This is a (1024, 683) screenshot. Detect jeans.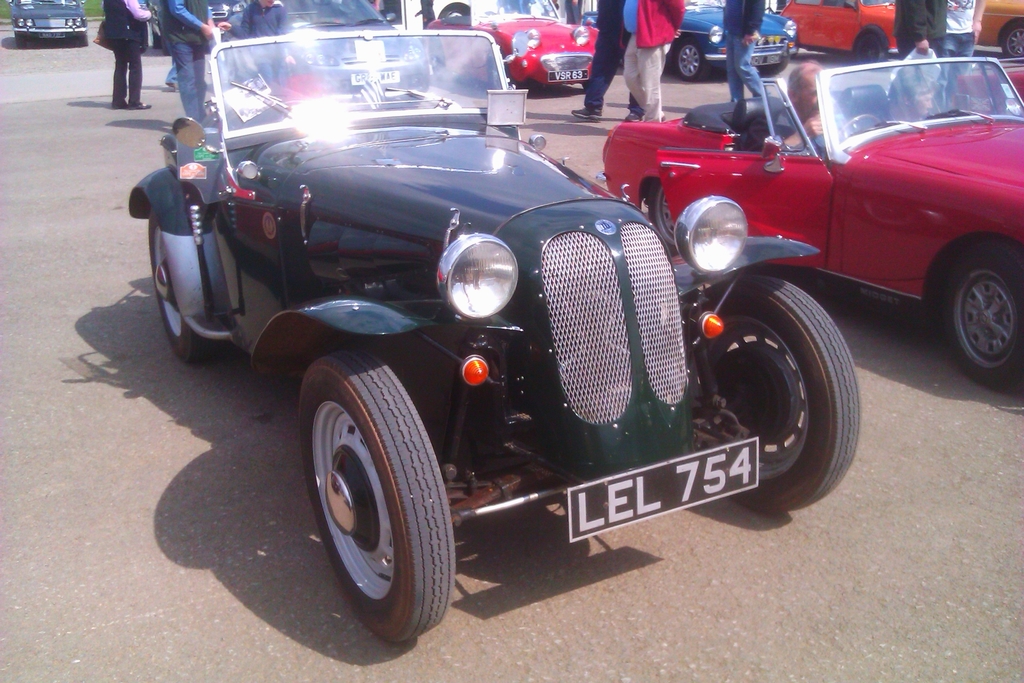
{"left": 623, "top": 47, "right": 669, "bottom": 105}.
